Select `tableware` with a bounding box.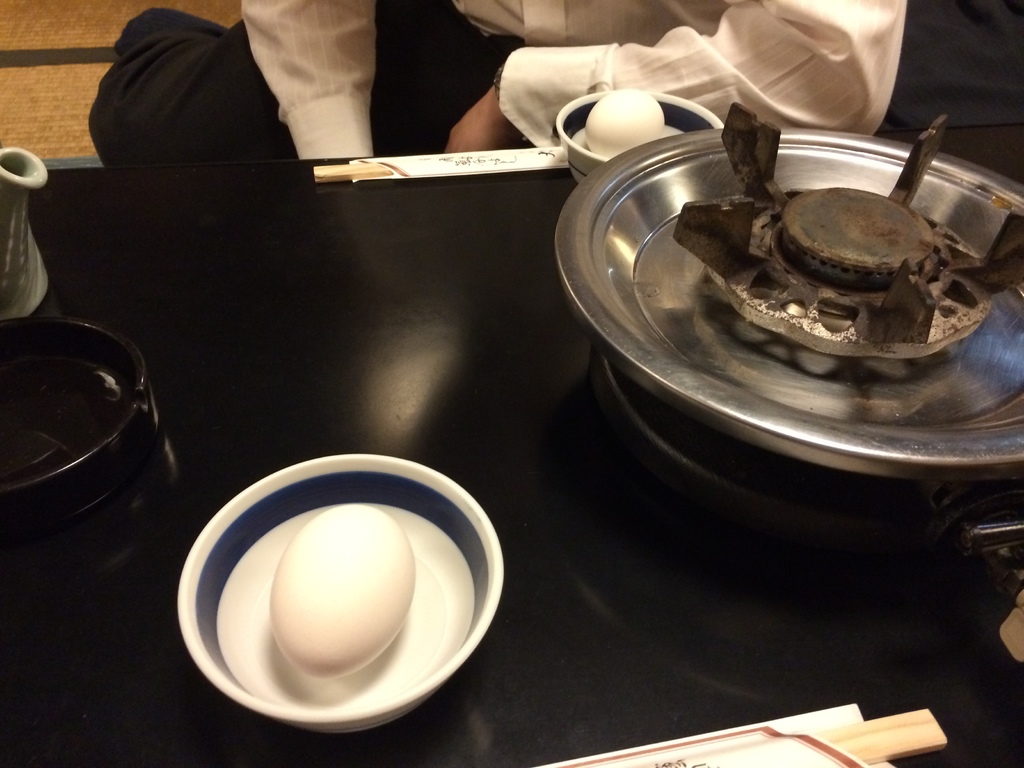
left=0, top=146, right=51, bottom=331.
